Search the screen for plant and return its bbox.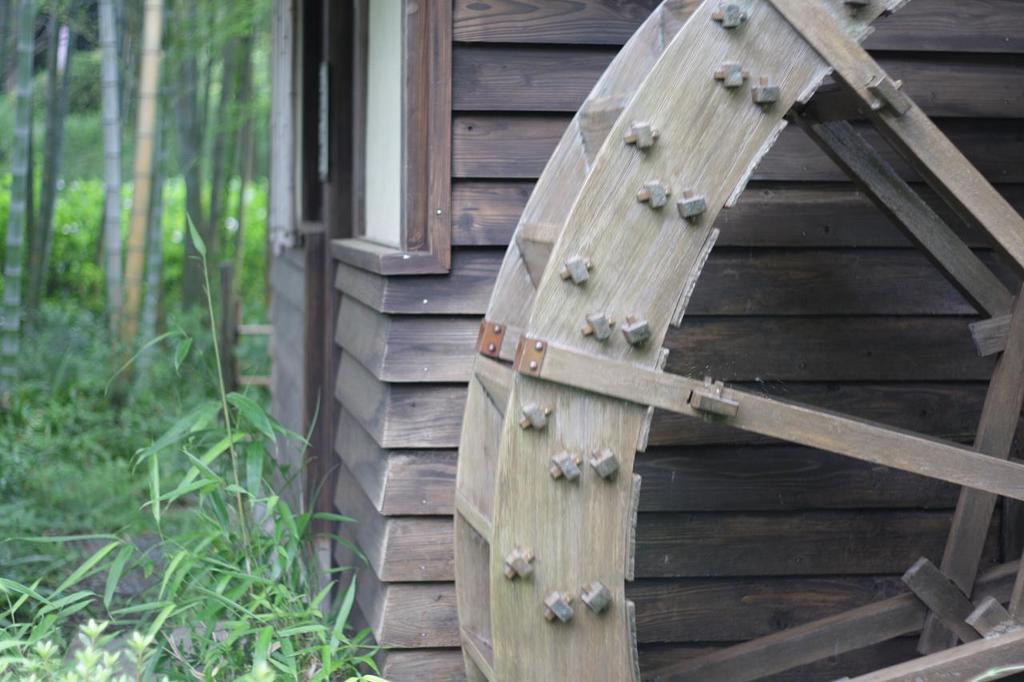
Found: [0, 290, 186, 681].
